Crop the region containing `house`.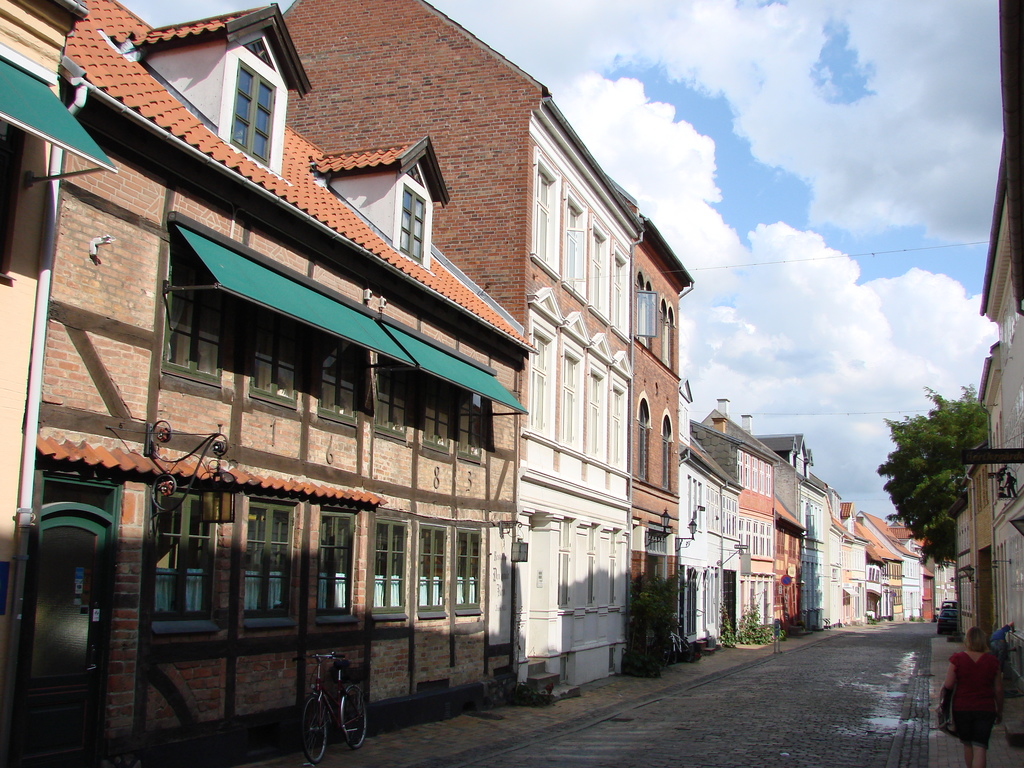
Crop region: <bbox>270, 0, 698, 716</bbox>.
